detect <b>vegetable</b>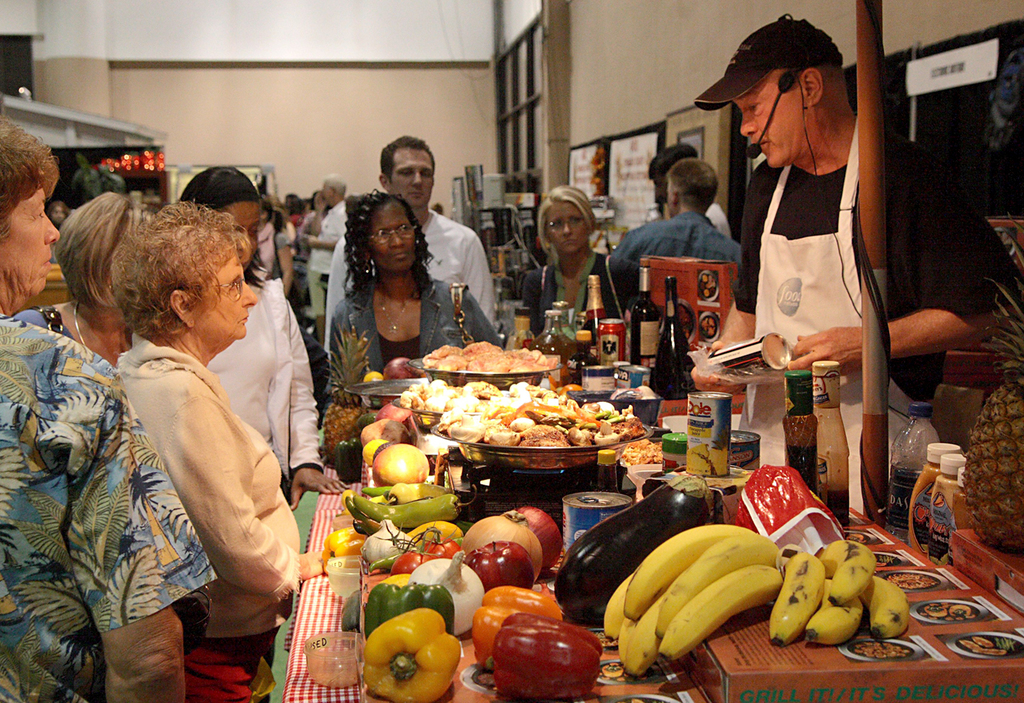
466/588/564/662
